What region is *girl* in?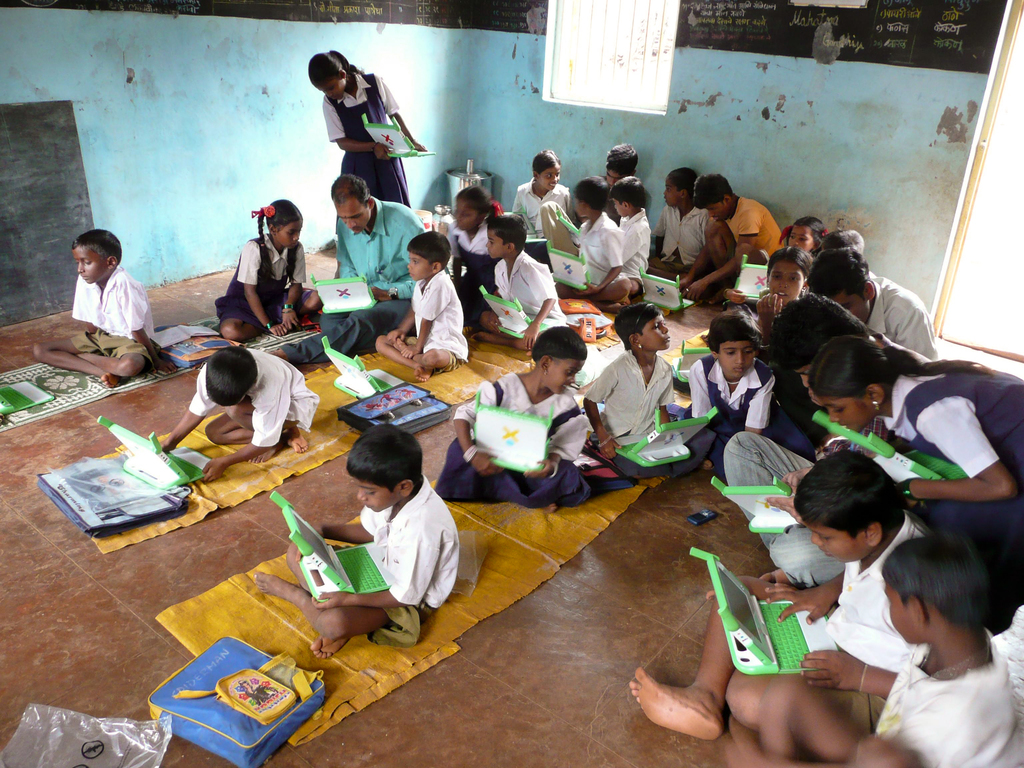
bbox(433, 326, 600, 513).
